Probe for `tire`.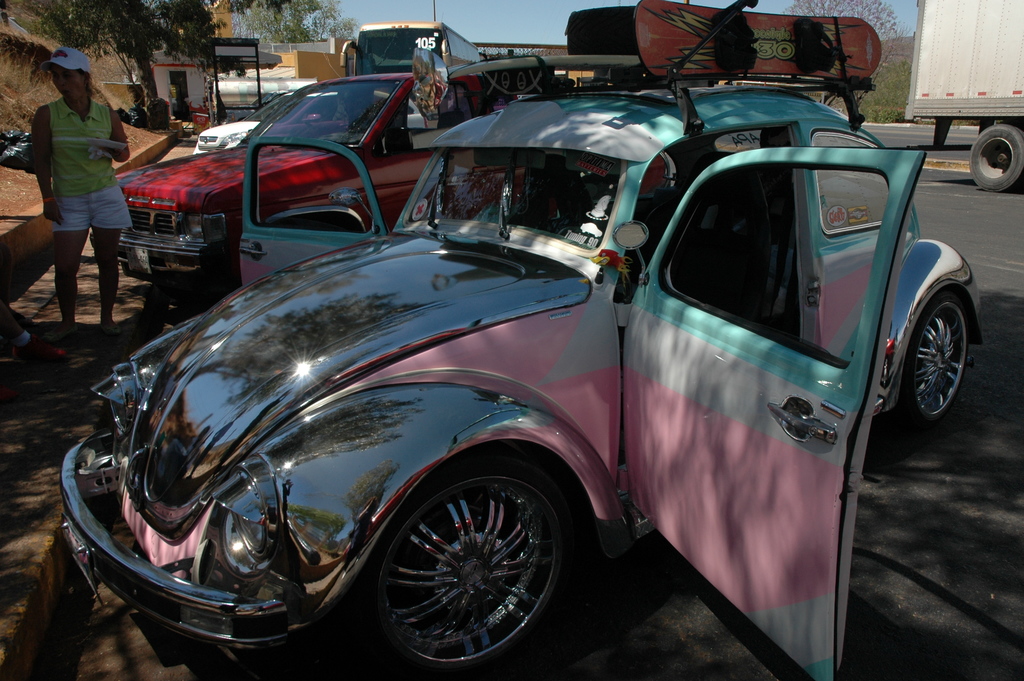
Probe result: 351, 460, 569, 680.
